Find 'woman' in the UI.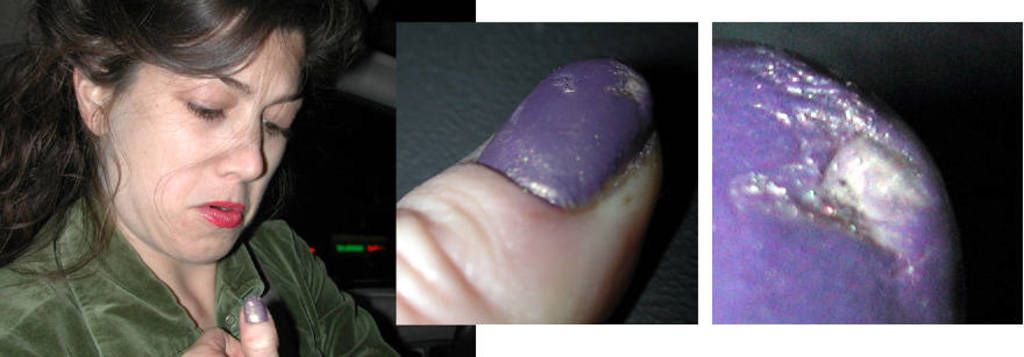
UI element at Rect(2, 0, 386, 343).
